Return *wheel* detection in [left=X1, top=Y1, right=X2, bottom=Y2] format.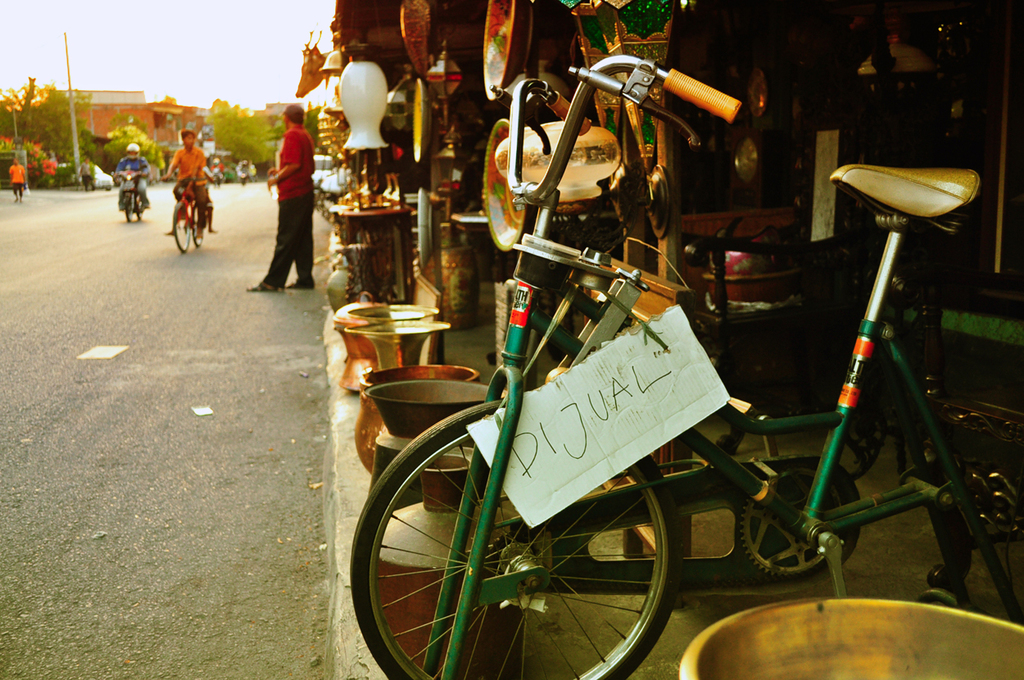
[left=193, top=198, right=204, bottom=246].
